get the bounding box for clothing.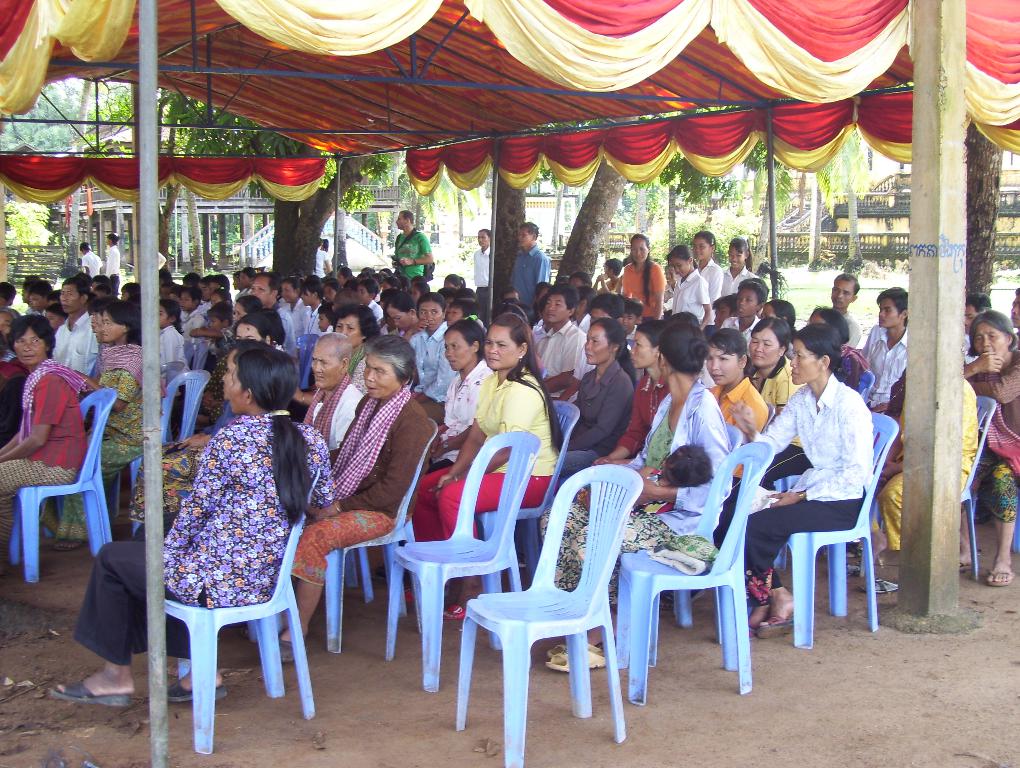
(x1=395, y1=226, x2=432, y2=289).
